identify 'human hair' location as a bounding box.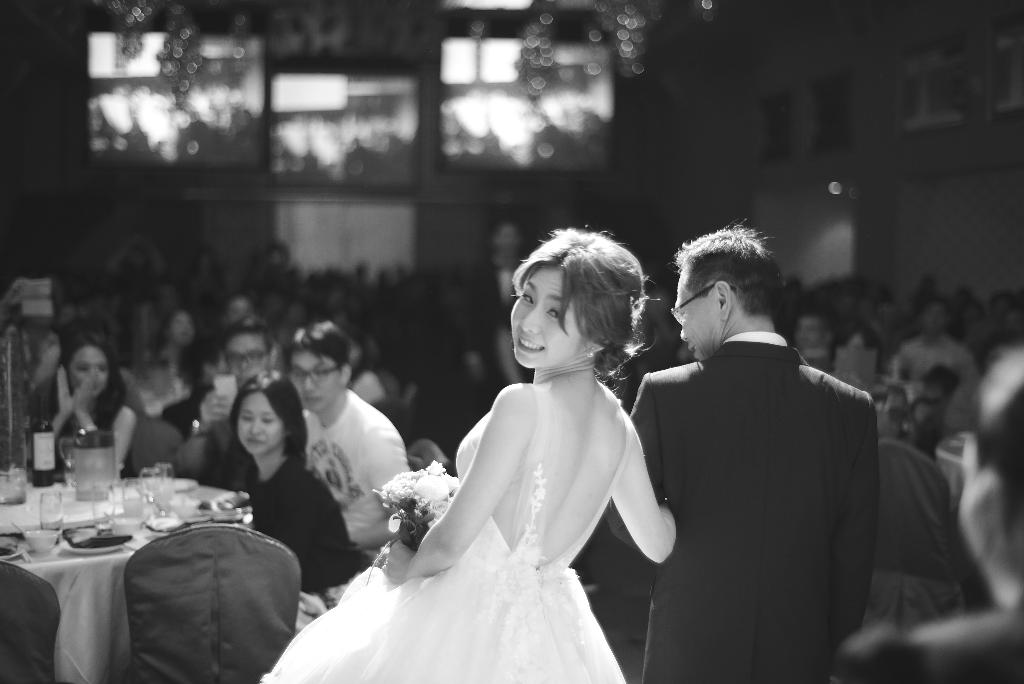
bbox=[512, 221, 641, 398].
